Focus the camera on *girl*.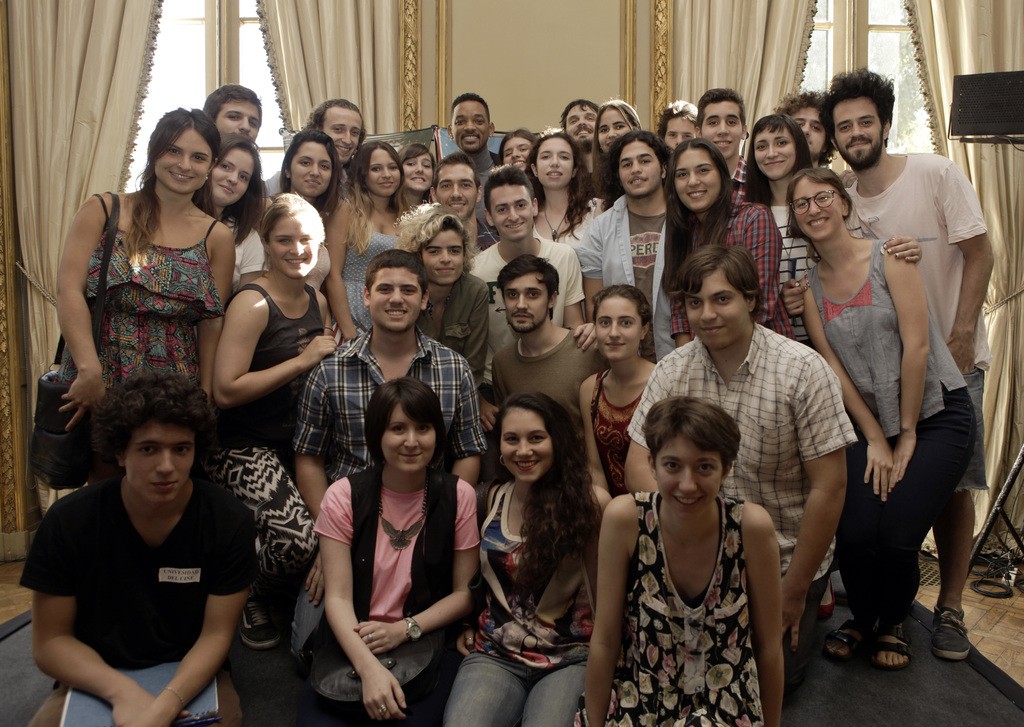
Focus region: rect(500, 130, 534, 169).
